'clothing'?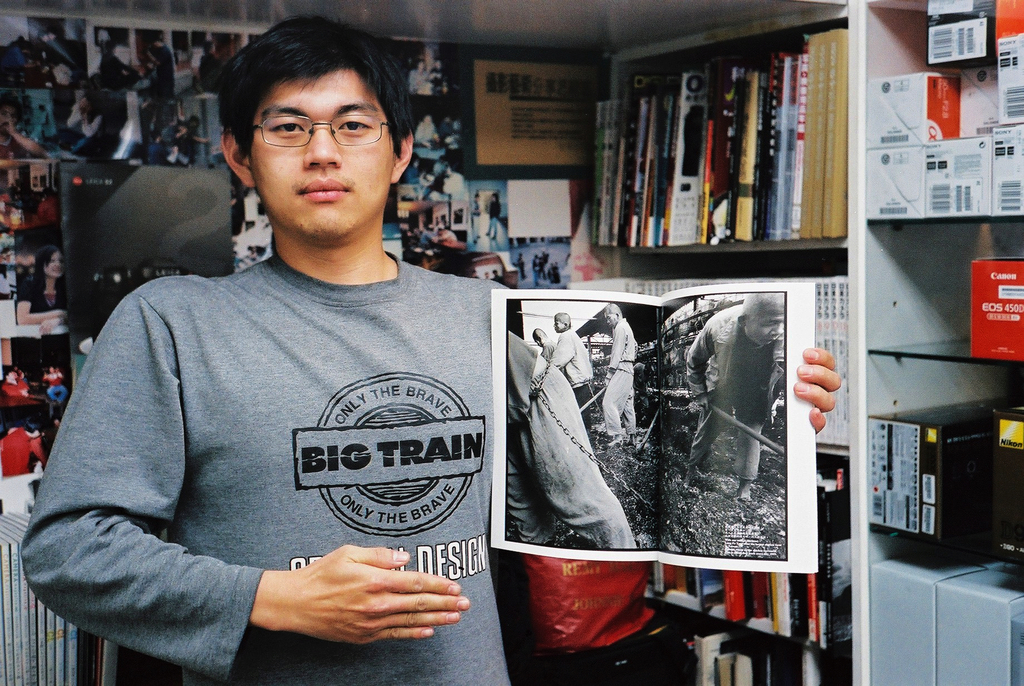
(x1=407, y1=121, x2=444, y2=151)
